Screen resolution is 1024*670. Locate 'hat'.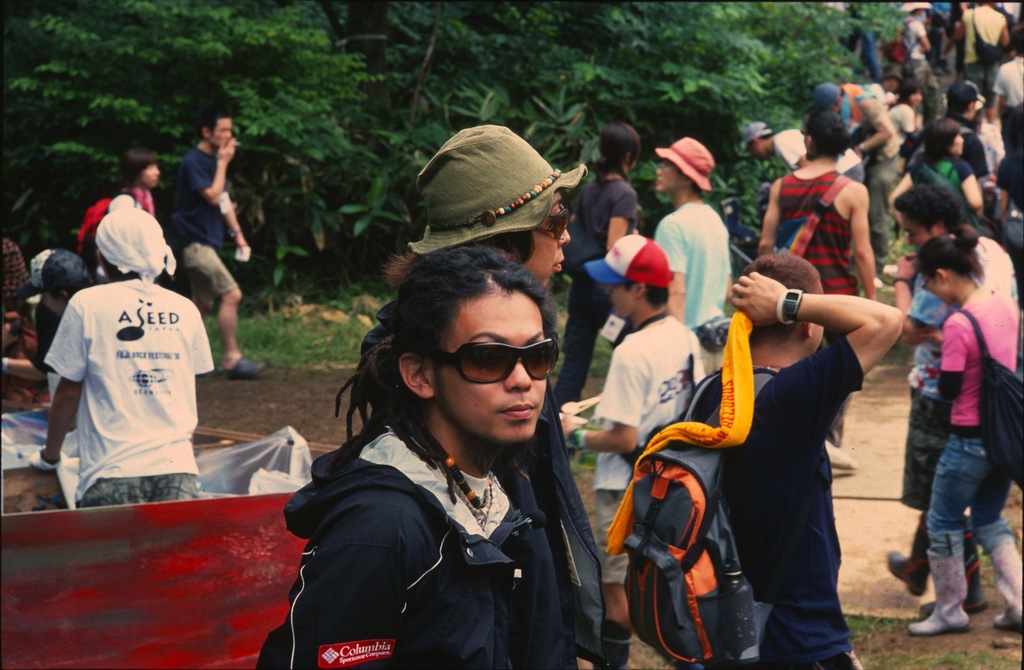
detection(653, 135, 712, 189).
